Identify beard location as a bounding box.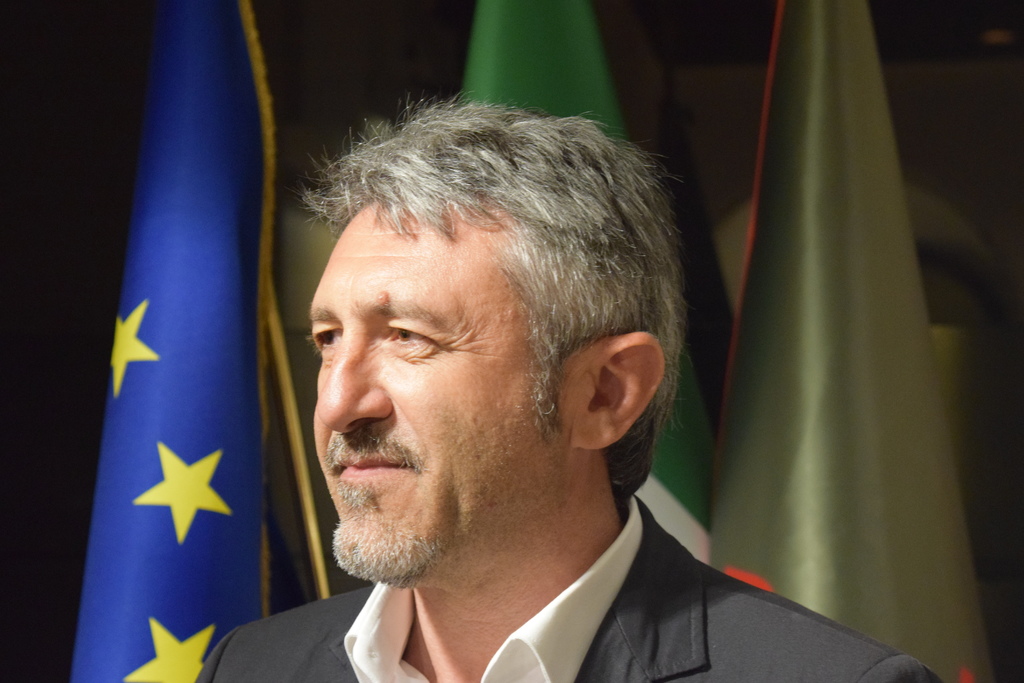
box(330, 482, 451, 590).
